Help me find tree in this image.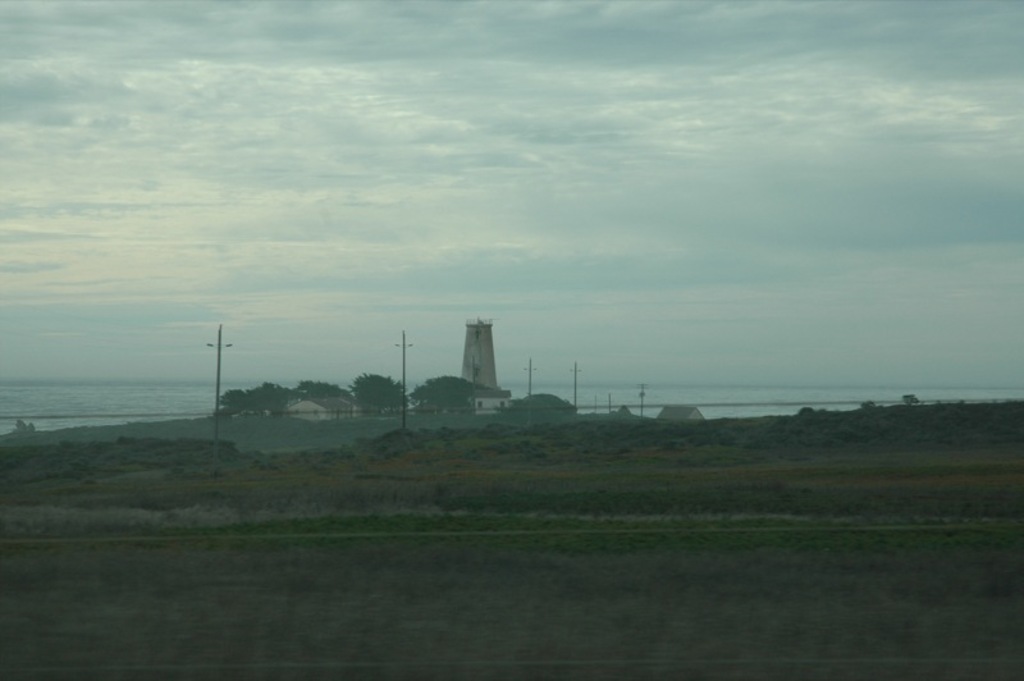
Found it: l=210, t=375, r=306, b=437.
